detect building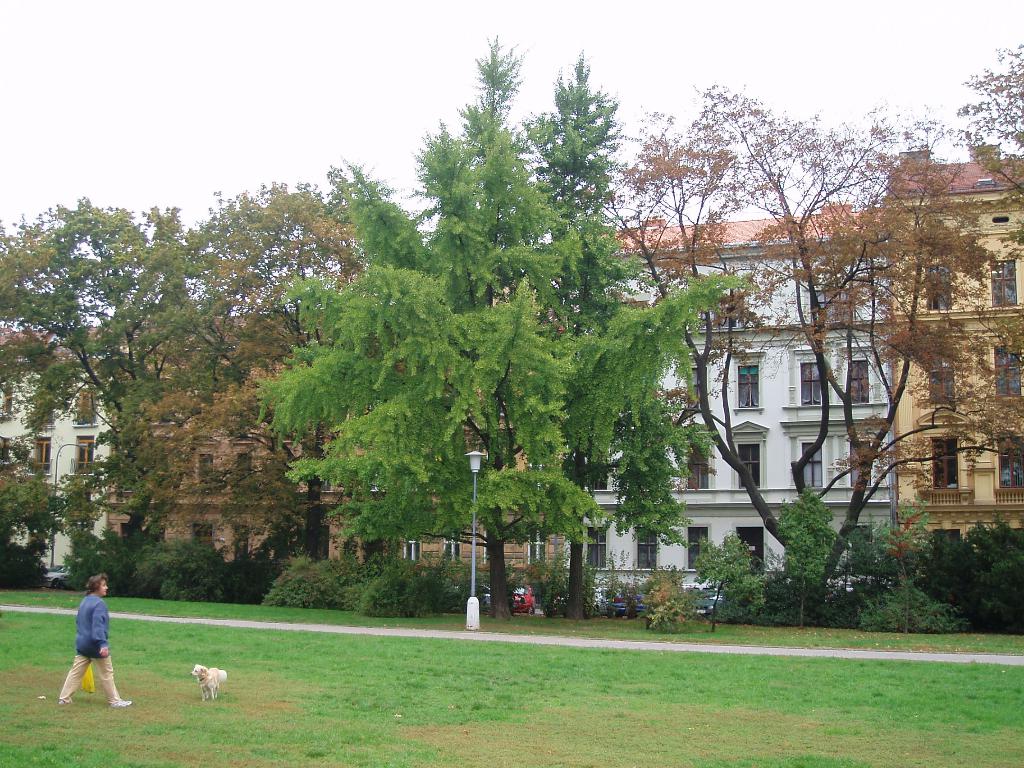
[883, 151, 1023, 563]
